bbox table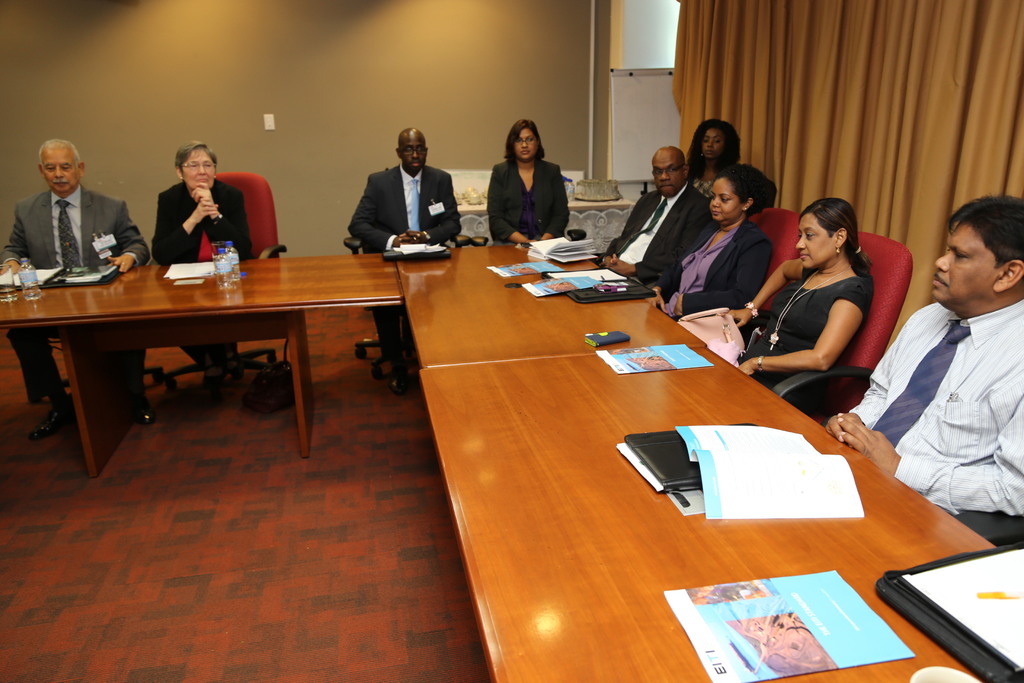
395,244,702,373
